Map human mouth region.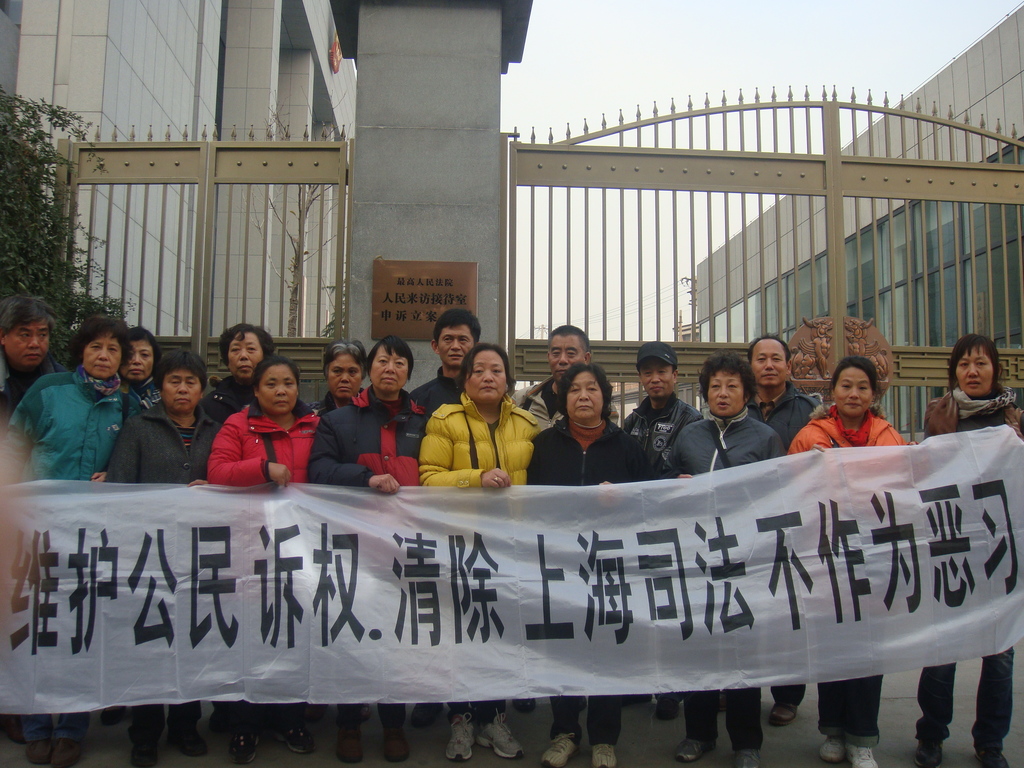
Mapped to (x1=966, y1=381, x2=977, y2=387).
